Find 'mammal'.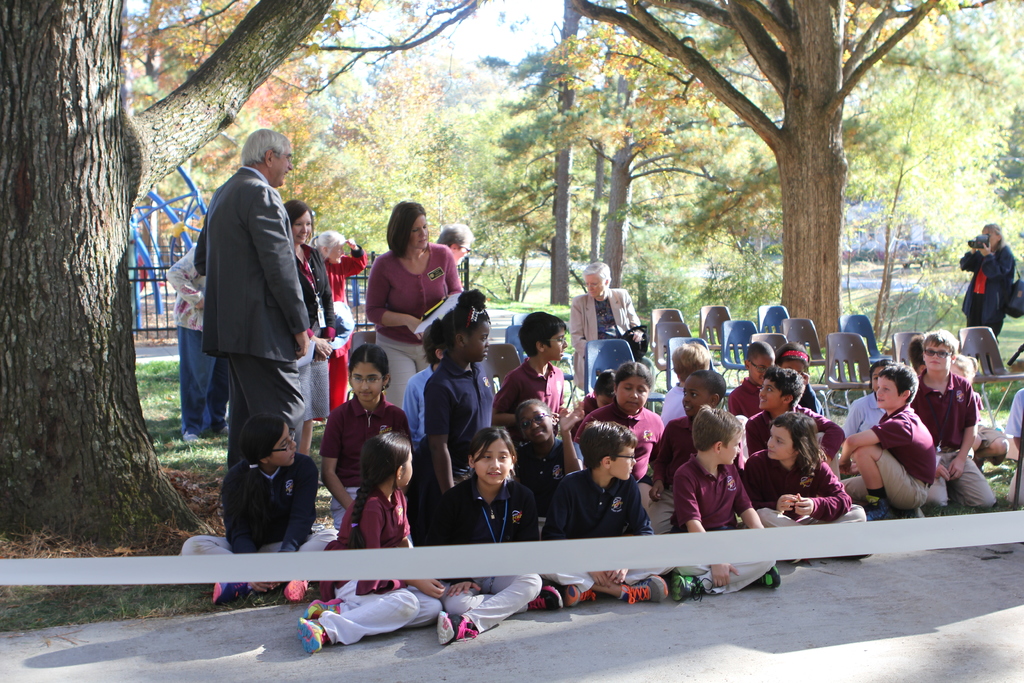
(left=582, top=360, right=665, bottom=537).
